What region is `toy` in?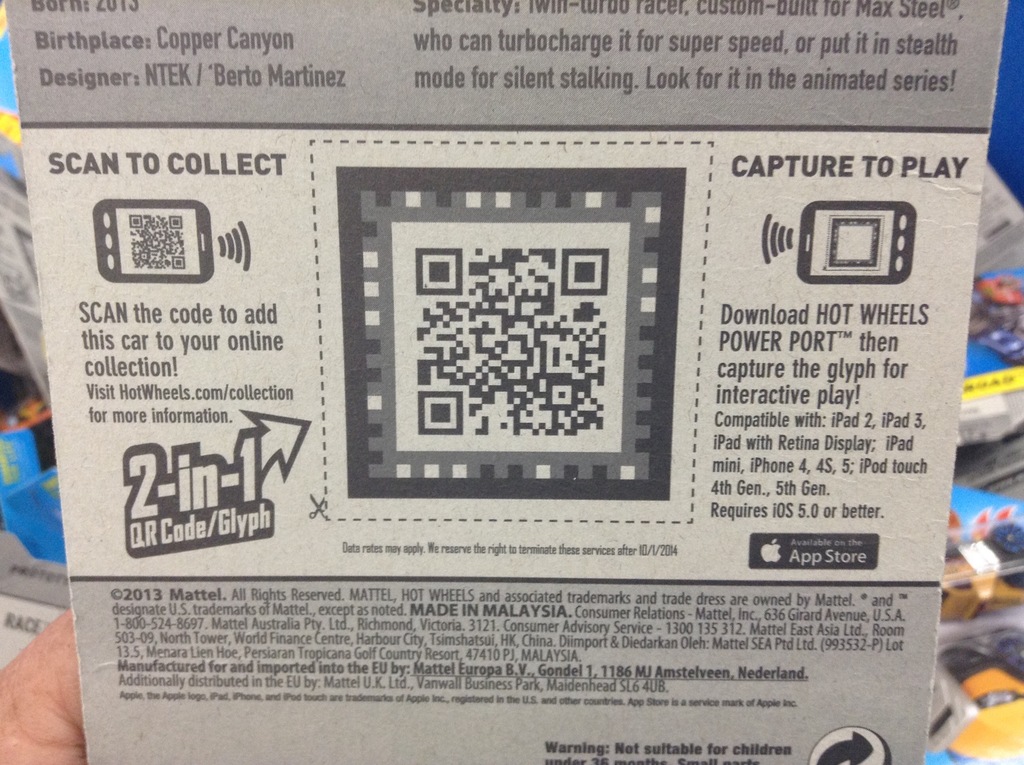
<region>920, 633, 1021, 764</region>.
